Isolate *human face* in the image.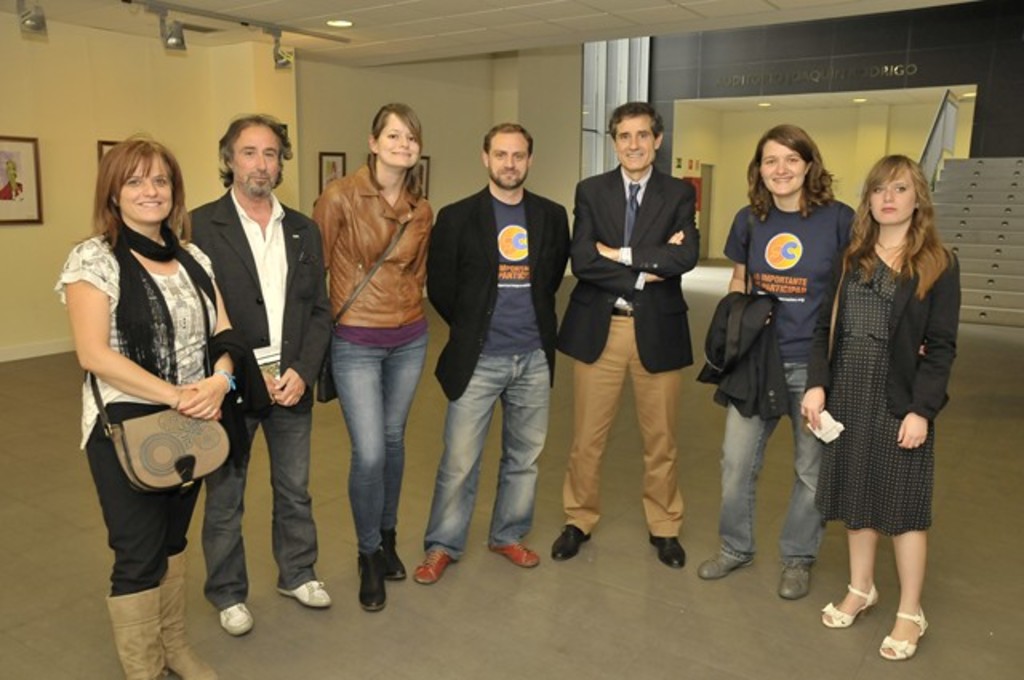
Isolated region: box(112, 155, 178, 224).
